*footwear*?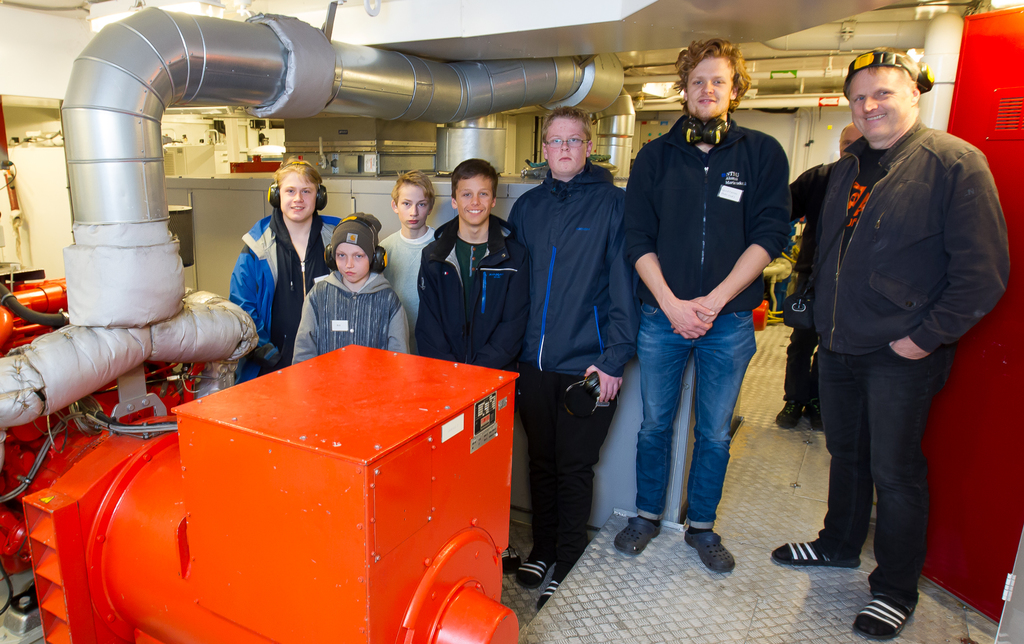
left=772, top=536, right=860, bottom=566
